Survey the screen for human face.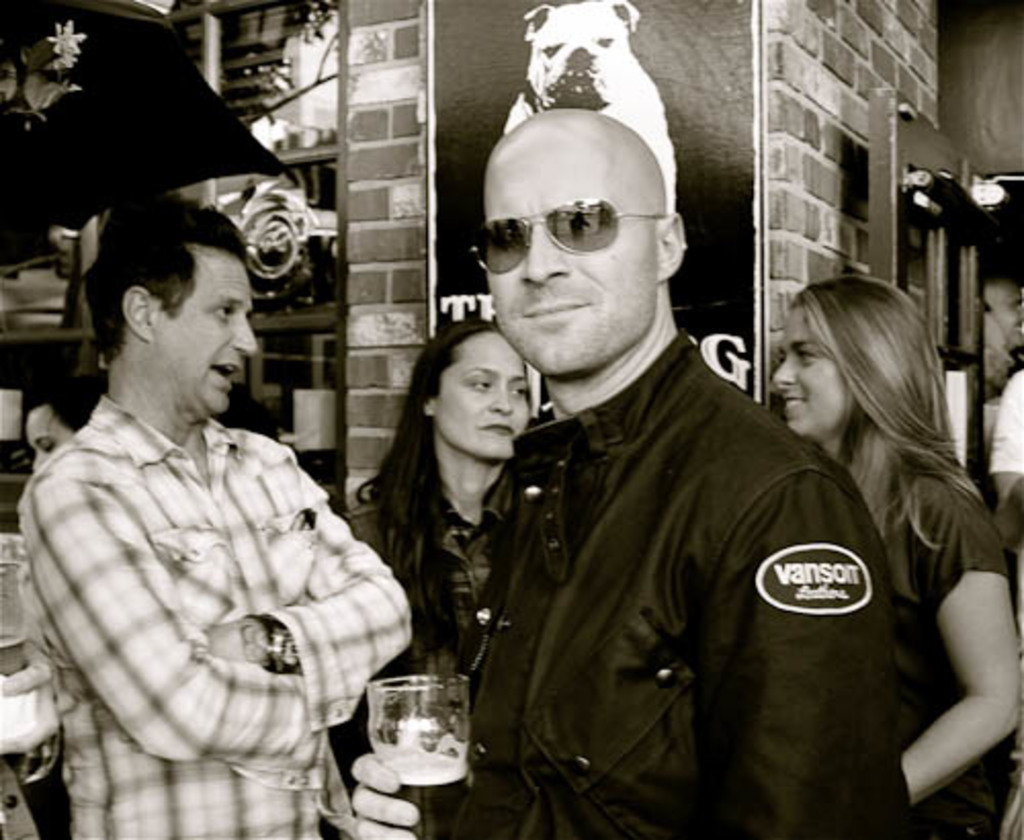
Survey found: 20:402:78:469.
